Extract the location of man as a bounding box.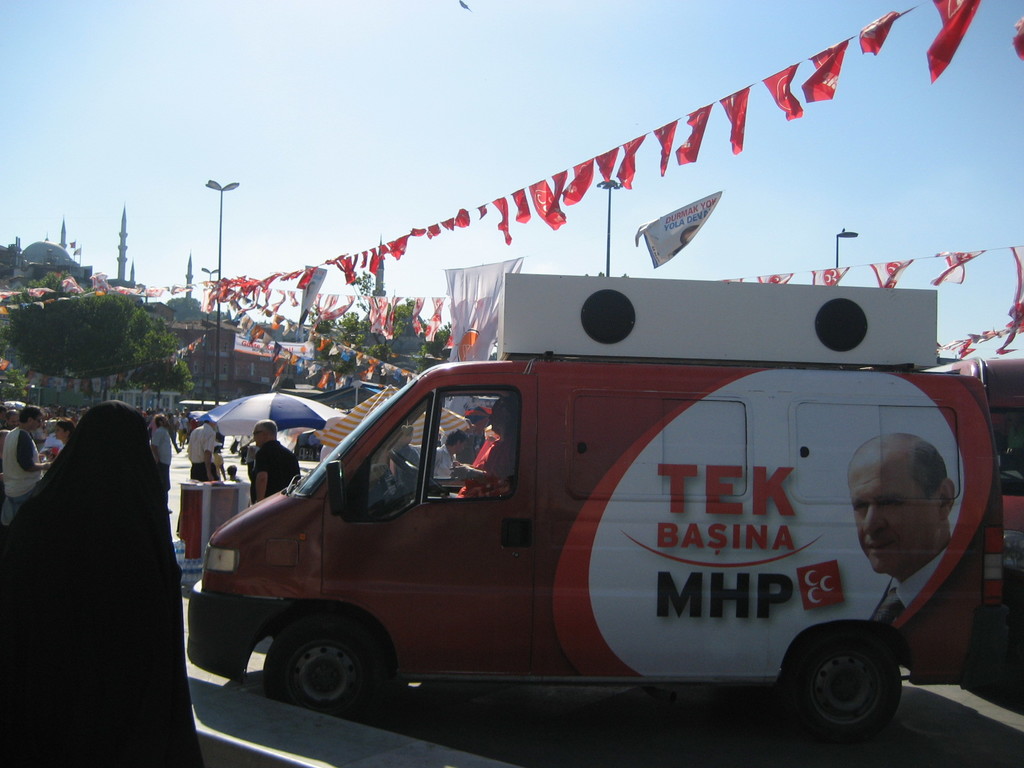
box(0, 403, 58, 511).
